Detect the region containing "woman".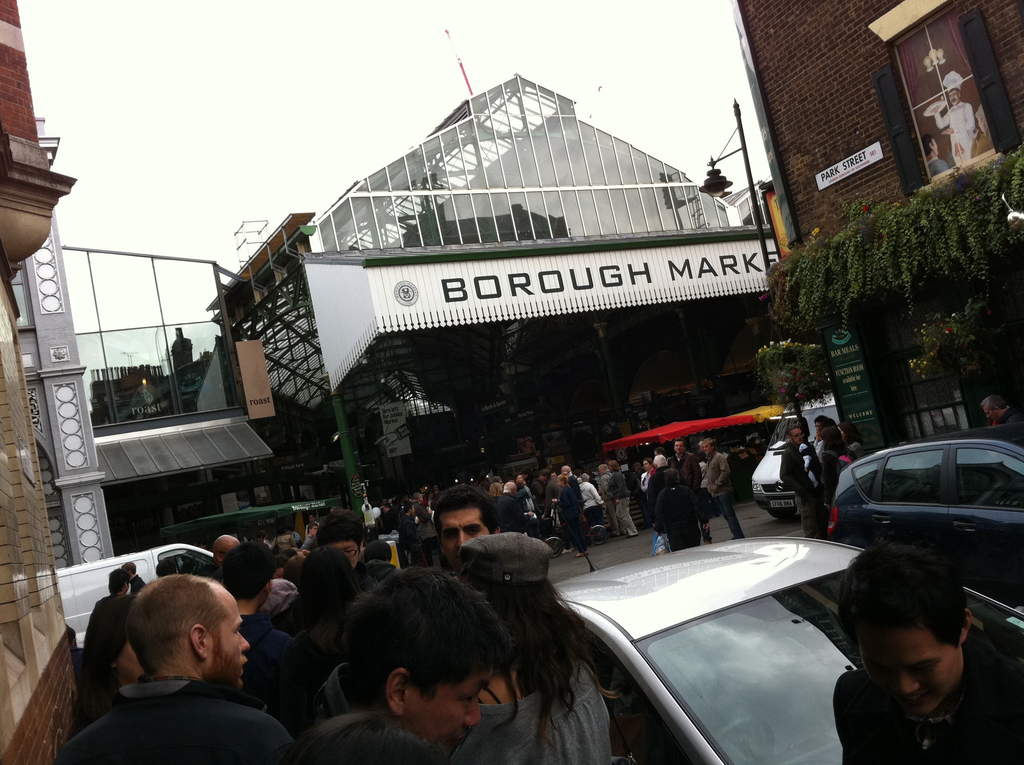
(left=653, top=474, right=710, bottom=554).
